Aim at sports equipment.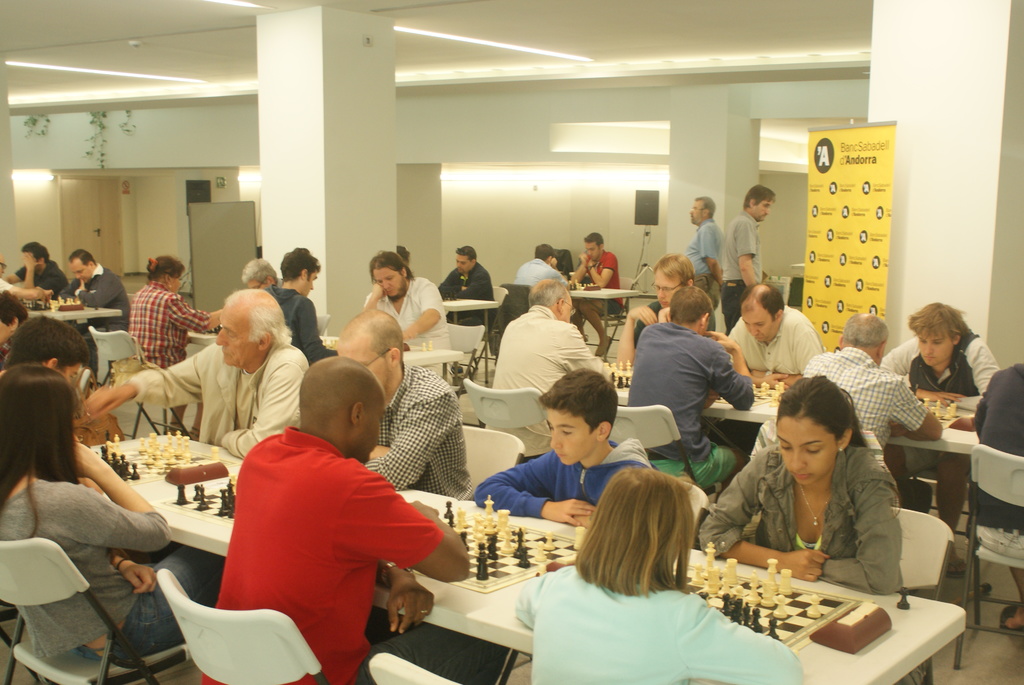
Aimed at (left=155, top=476, right=236, bottom=526).
